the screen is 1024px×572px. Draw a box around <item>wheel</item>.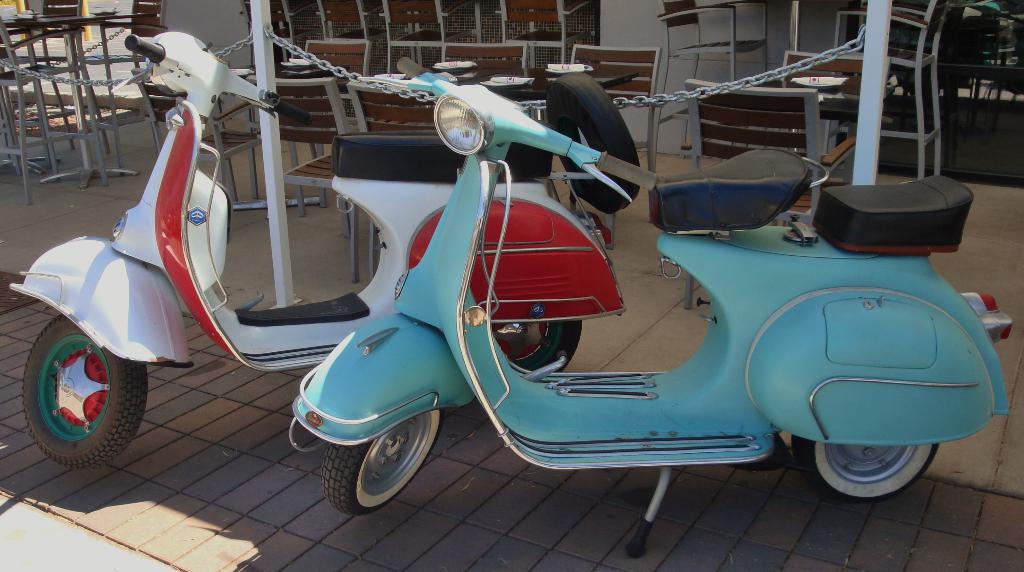
[27, 313, 131, 448].
